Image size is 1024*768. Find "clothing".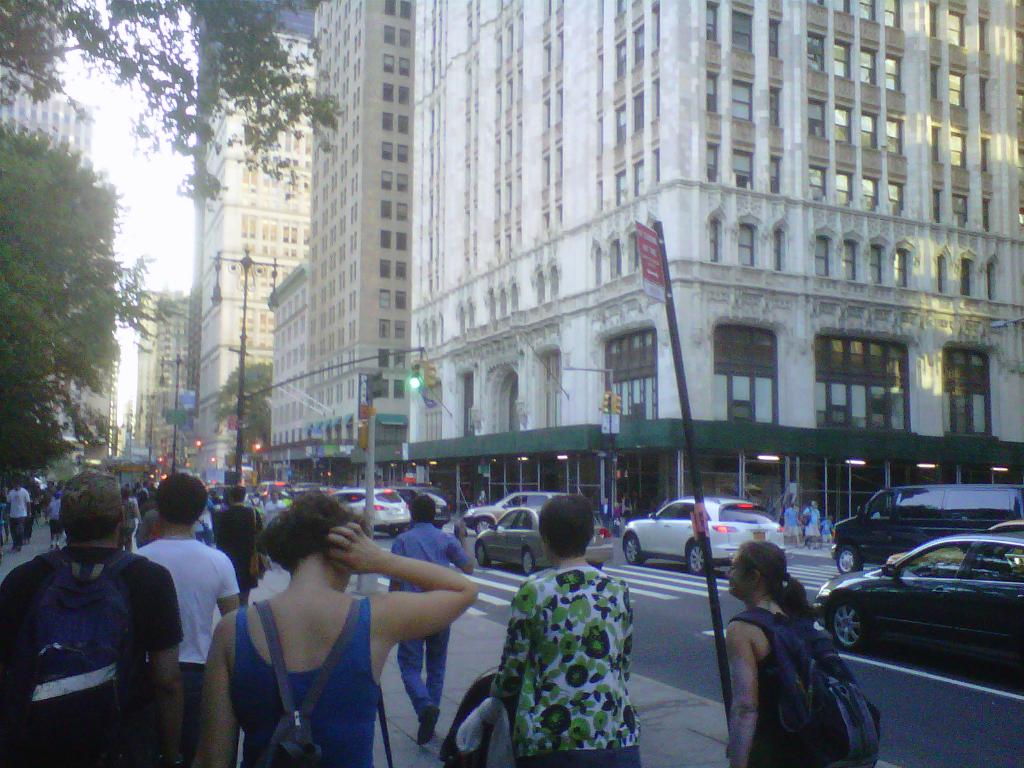
bbox(3, 484, 28, 534).
